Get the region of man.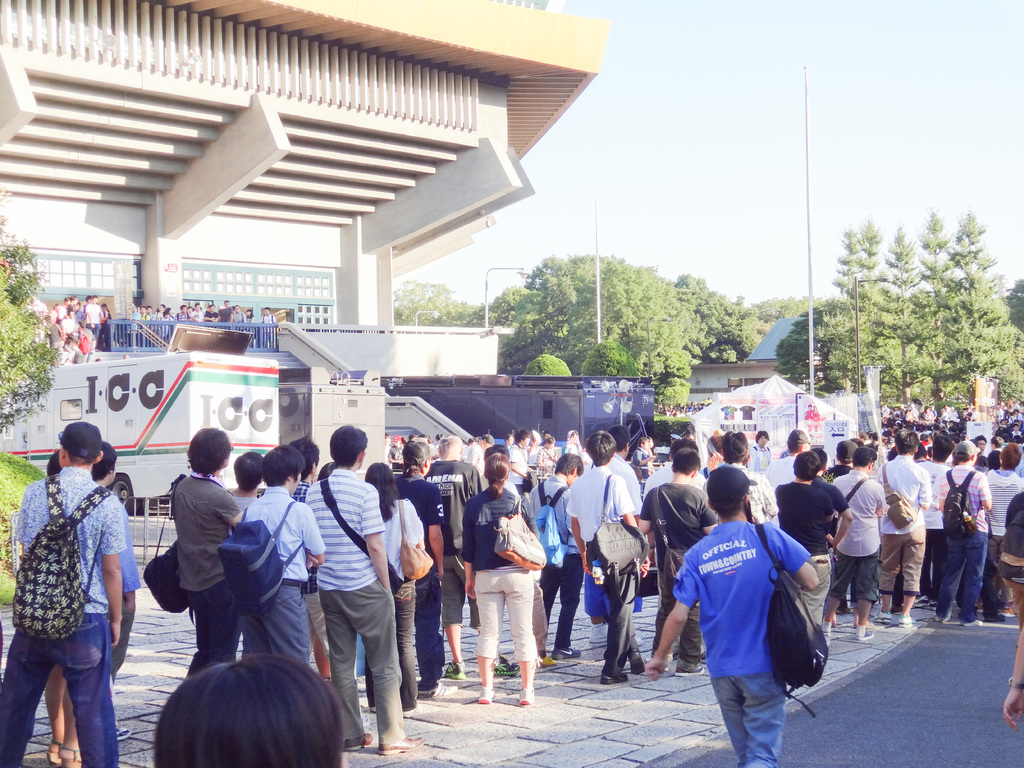
select_region(525, 451, 586, 663).
